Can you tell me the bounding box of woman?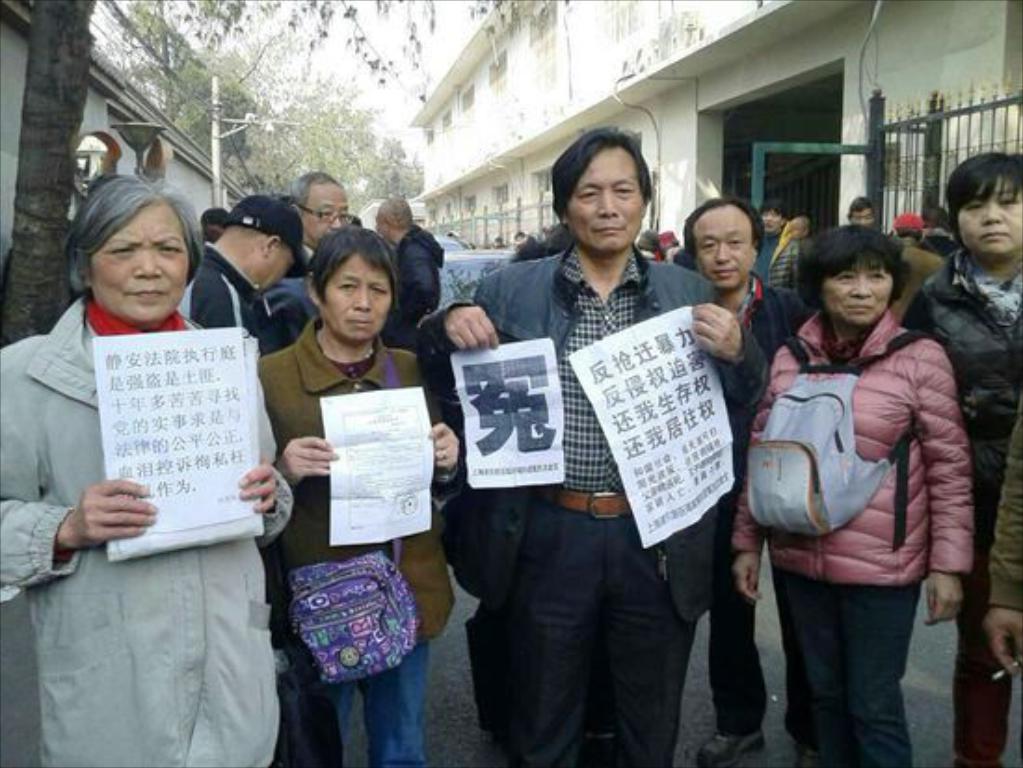
rect(0, 177, 290, 766).
